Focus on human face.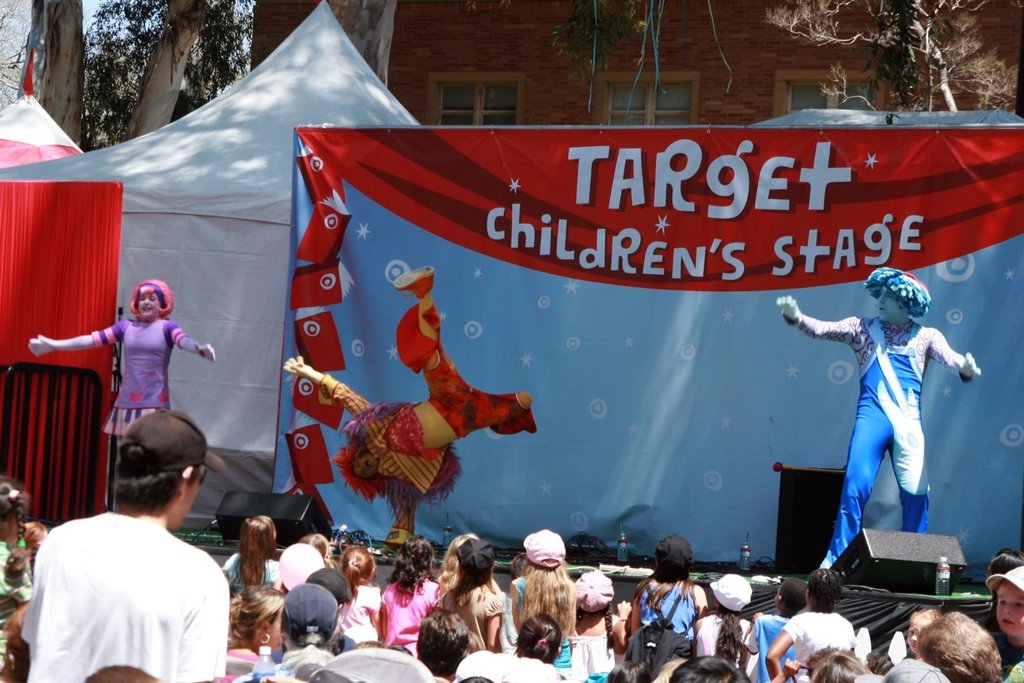
Focused at left=907, top=619, right=930, bottom=650.
